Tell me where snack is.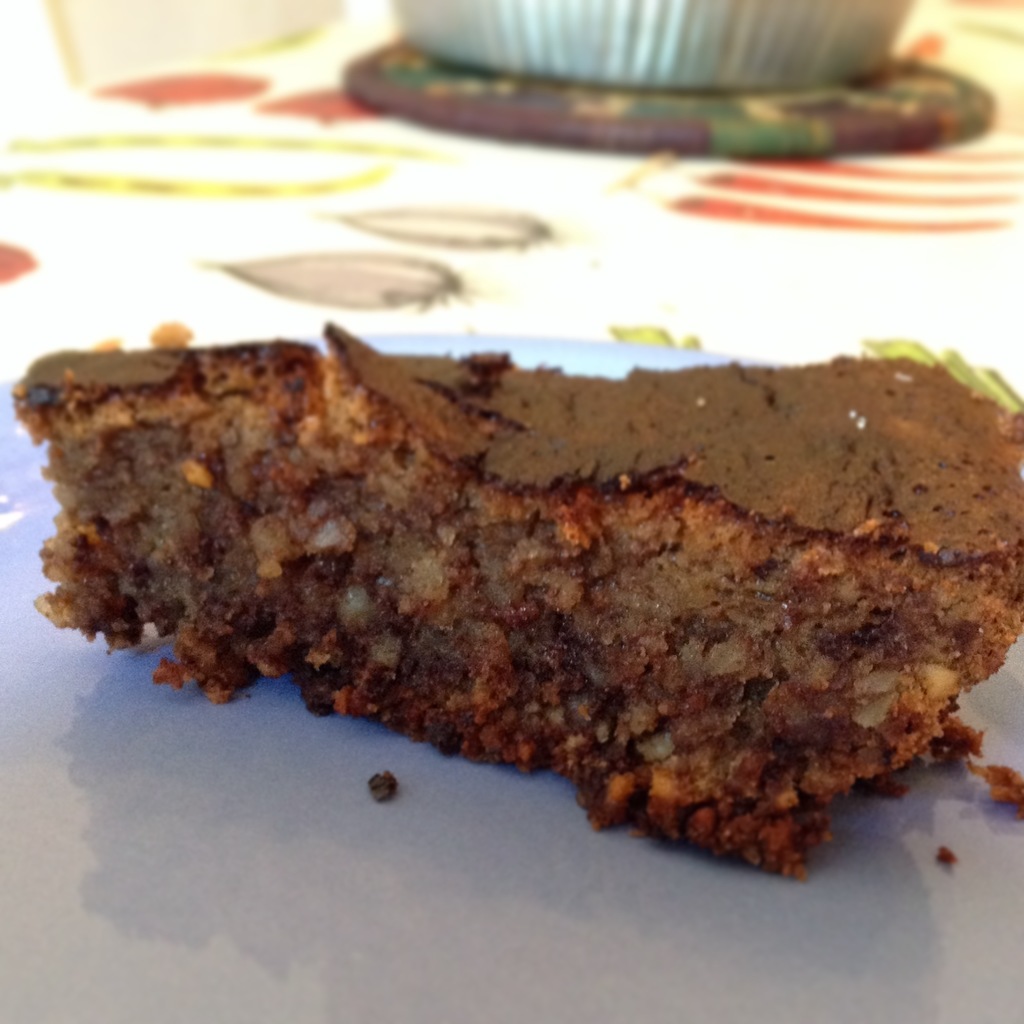
snack is at [11, 319, 1023, 877].
